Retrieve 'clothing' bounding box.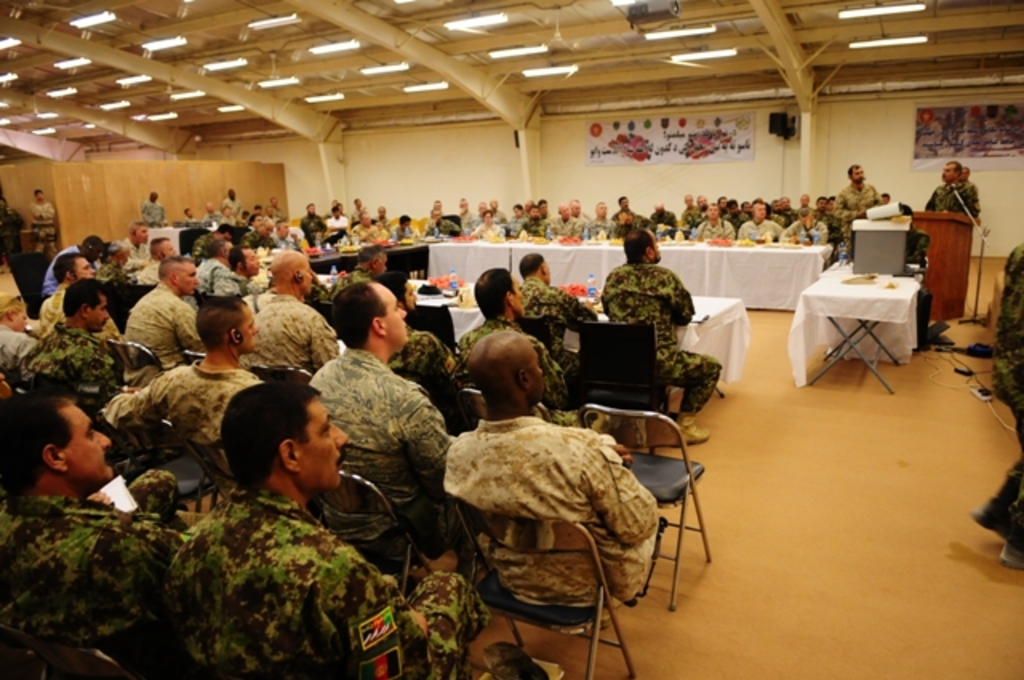
Bounding box: select_region(520, 218, 550, 238).
